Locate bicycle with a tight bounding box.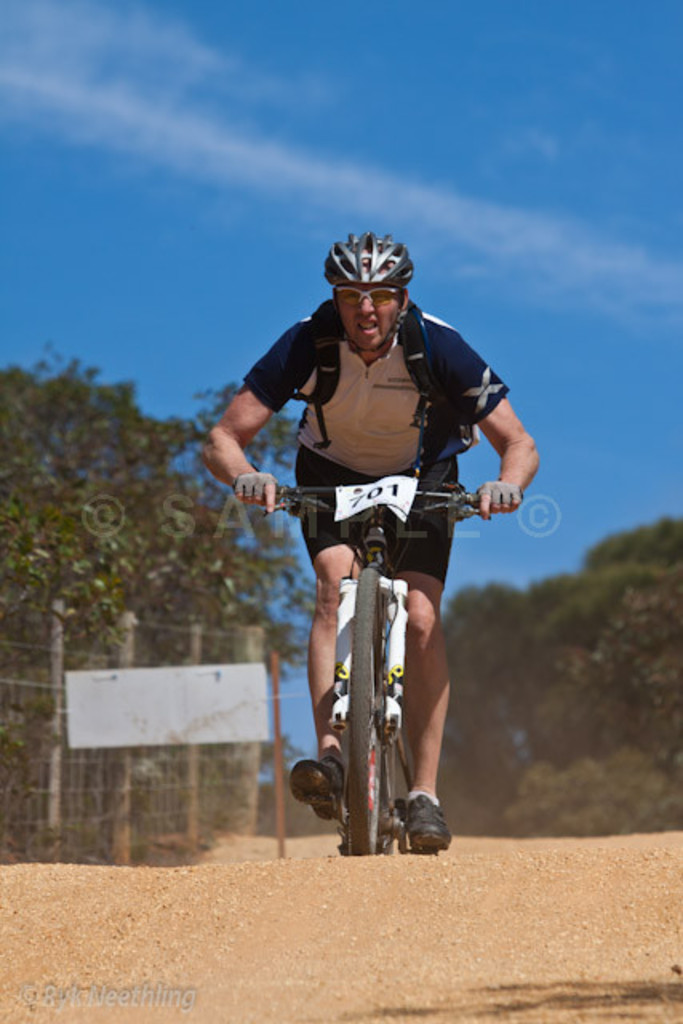
locate(240, 450, 502, 862).
